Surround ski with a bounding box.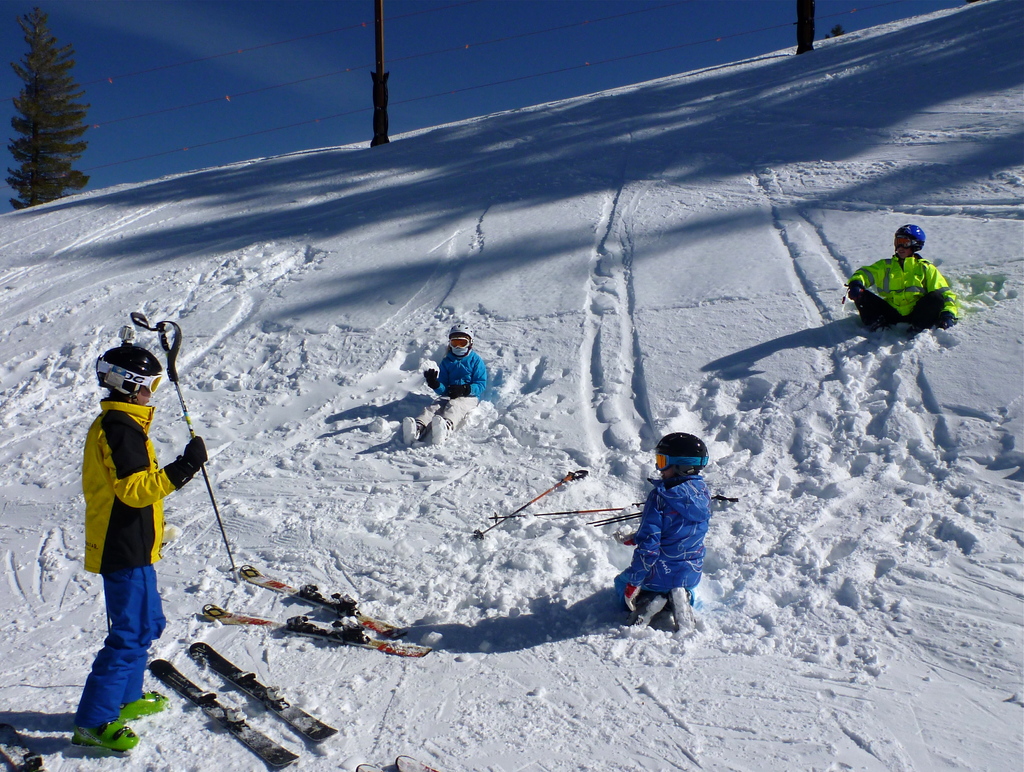
Rect(146, 657, 300, 768).
